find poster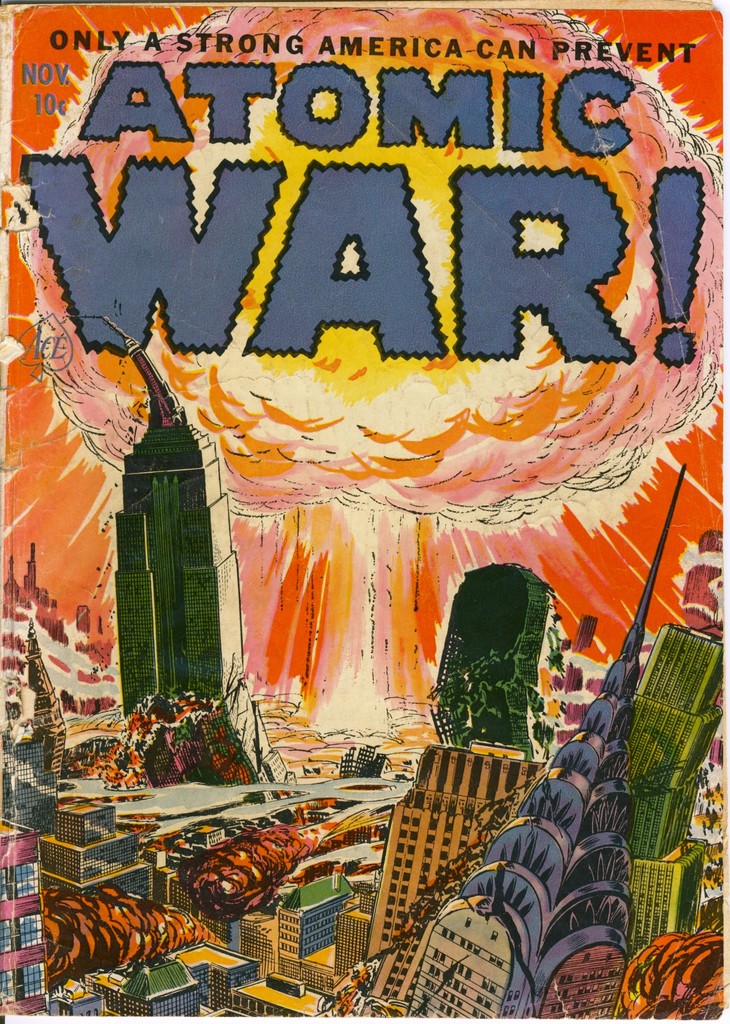
bbox=[0, 0, 729, 1023]
